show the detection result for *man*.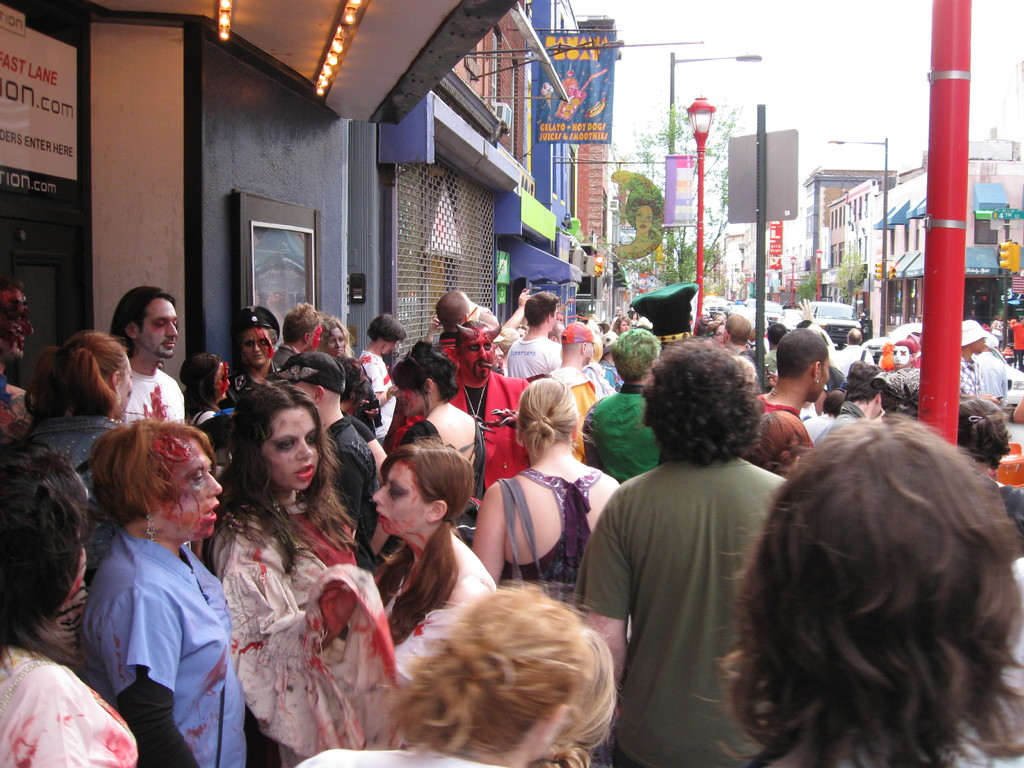
<bbox>957, 319, 1004, 404</bbox>.
